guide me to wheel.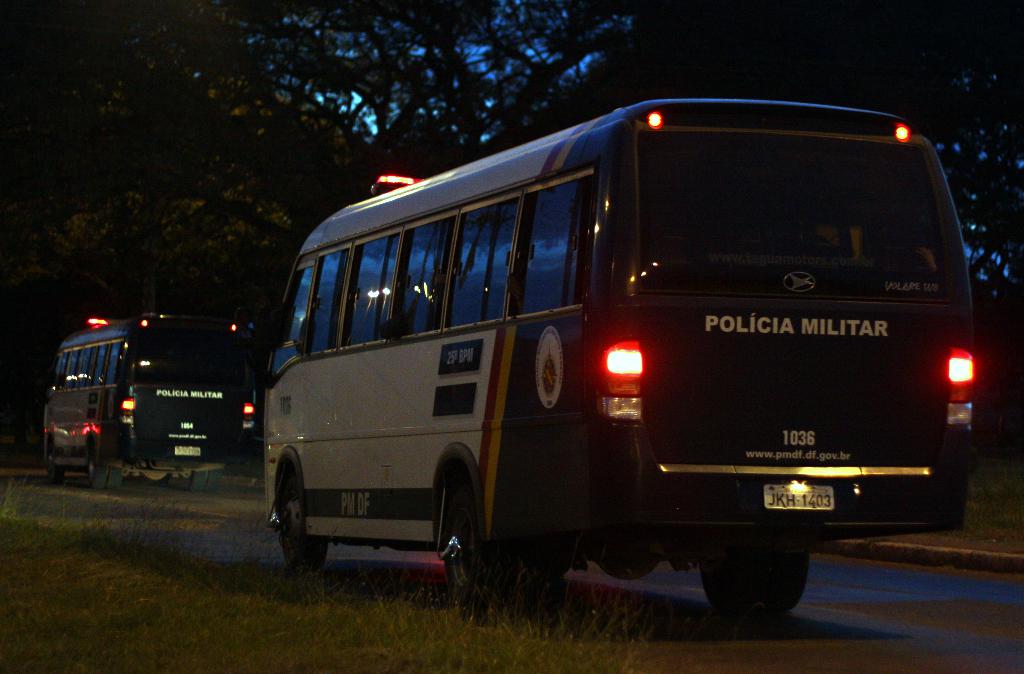
Guidance: [88,466,122,490].
